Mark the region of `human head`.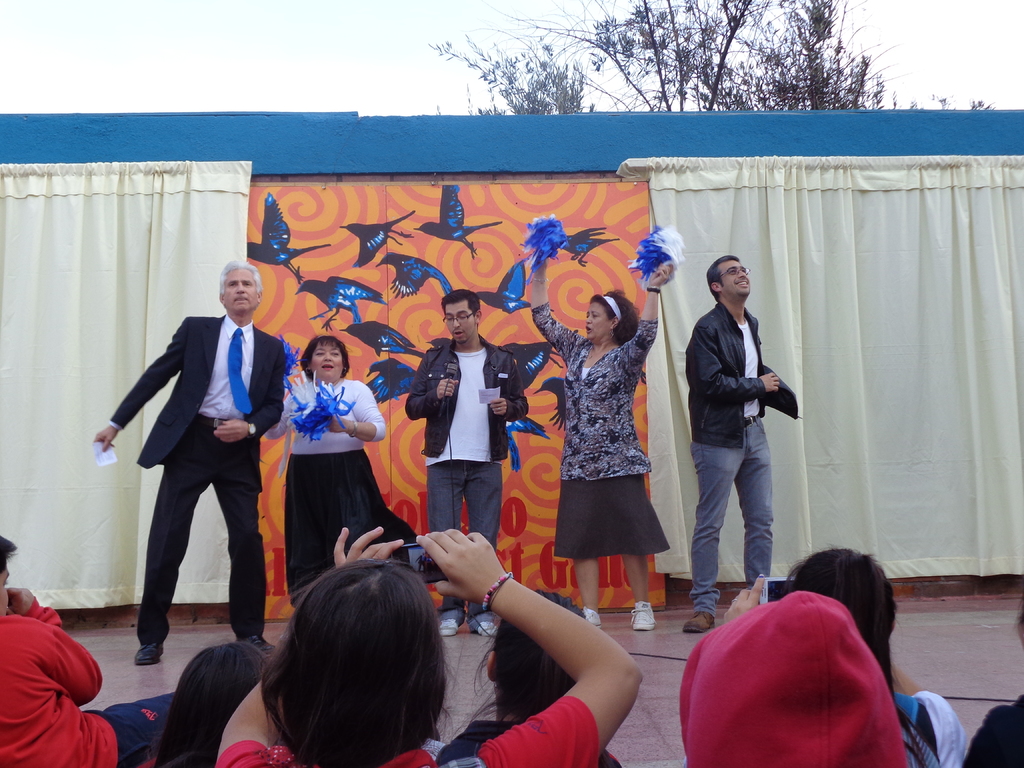
Region: (676,594,913,767).
